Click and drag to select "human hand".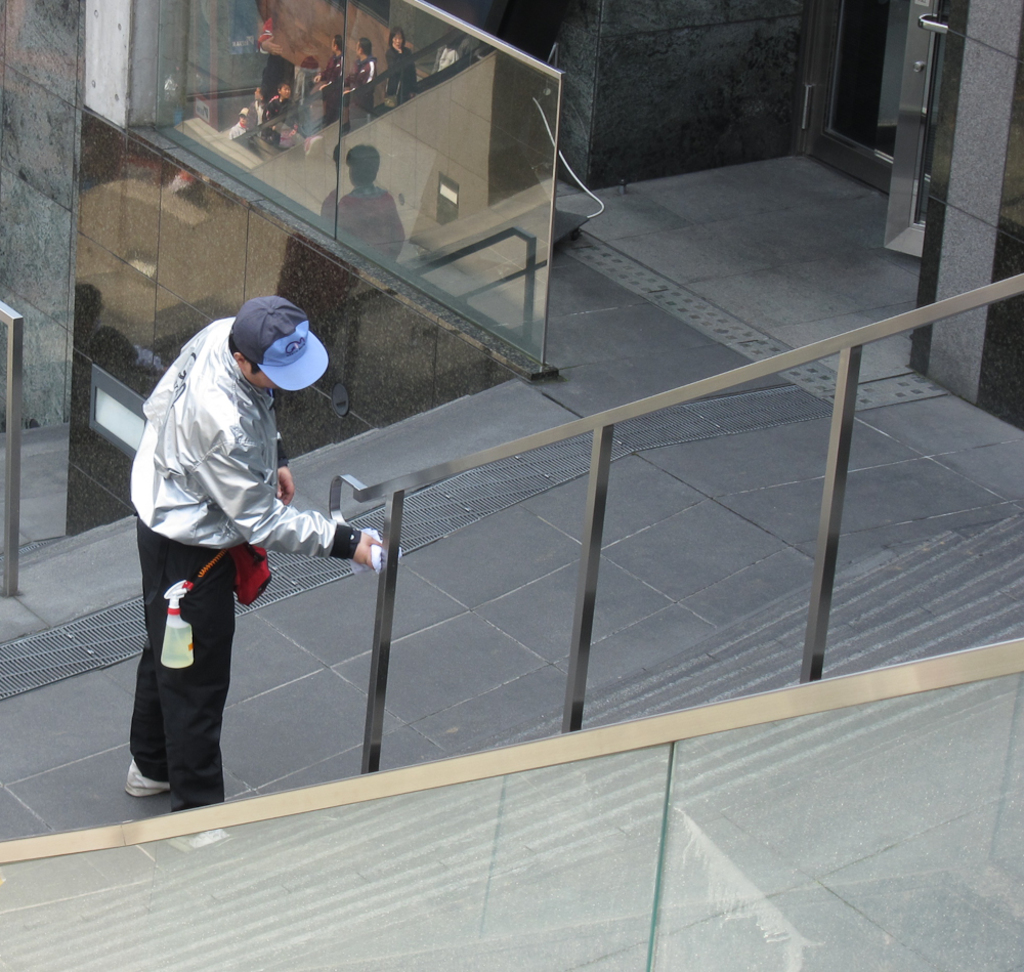
Selection: pyautogui.locateOnScreen(344, 526, 392, 569).
